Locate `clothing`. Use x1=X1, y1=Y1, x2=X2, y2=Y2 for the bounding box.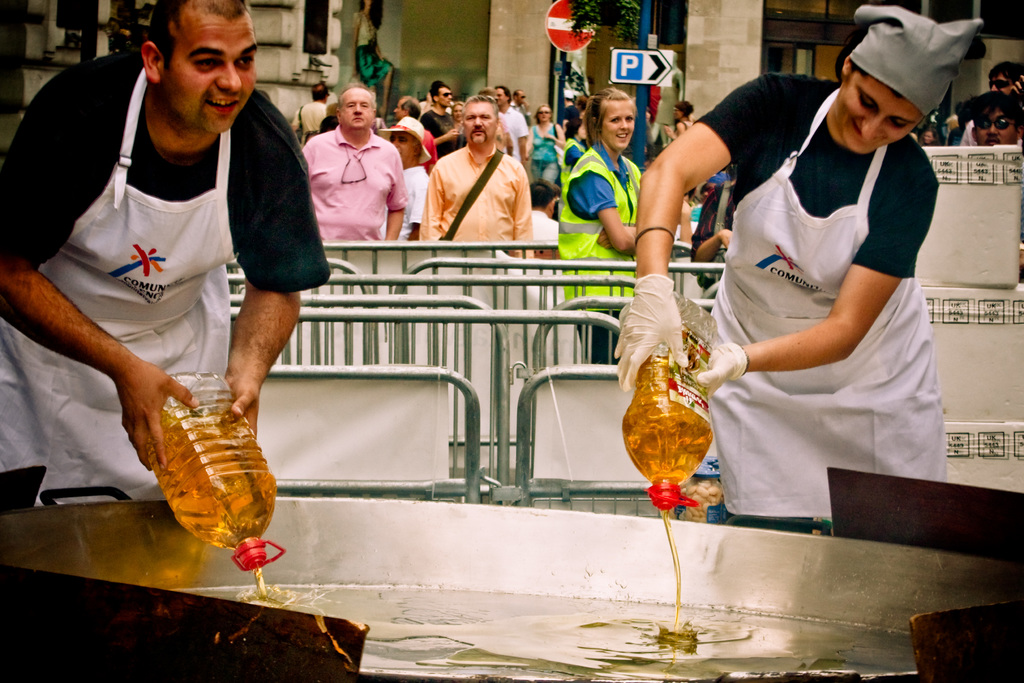
x1=372, y1=160, x2=425, y2=243.
